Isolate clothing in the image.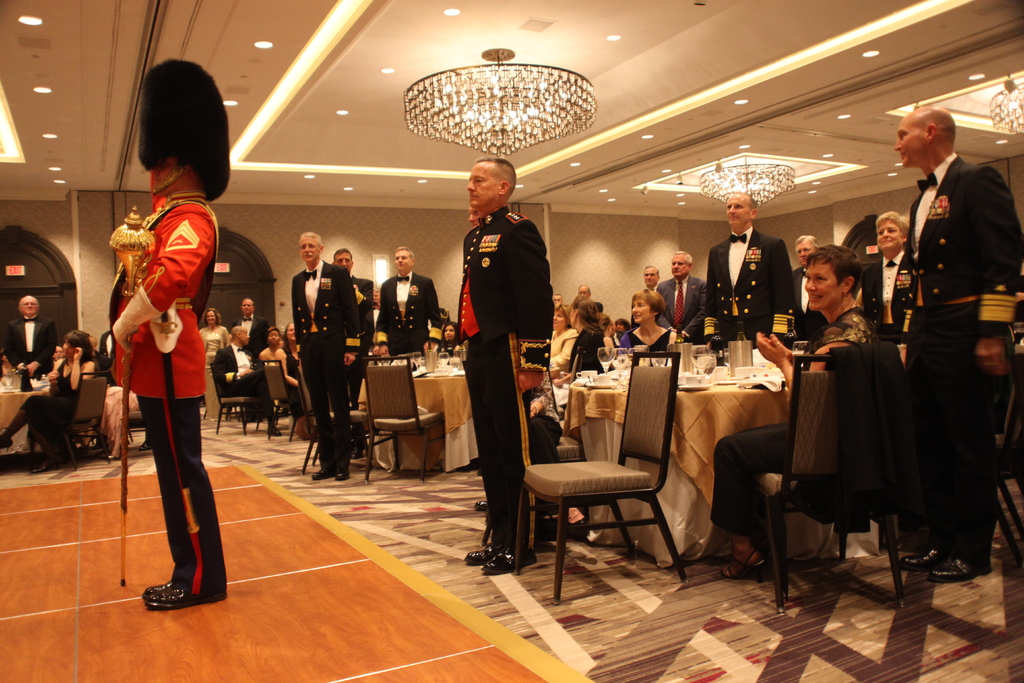
Isolated region: x1=1, y1=317, x2=65, y2=390.
